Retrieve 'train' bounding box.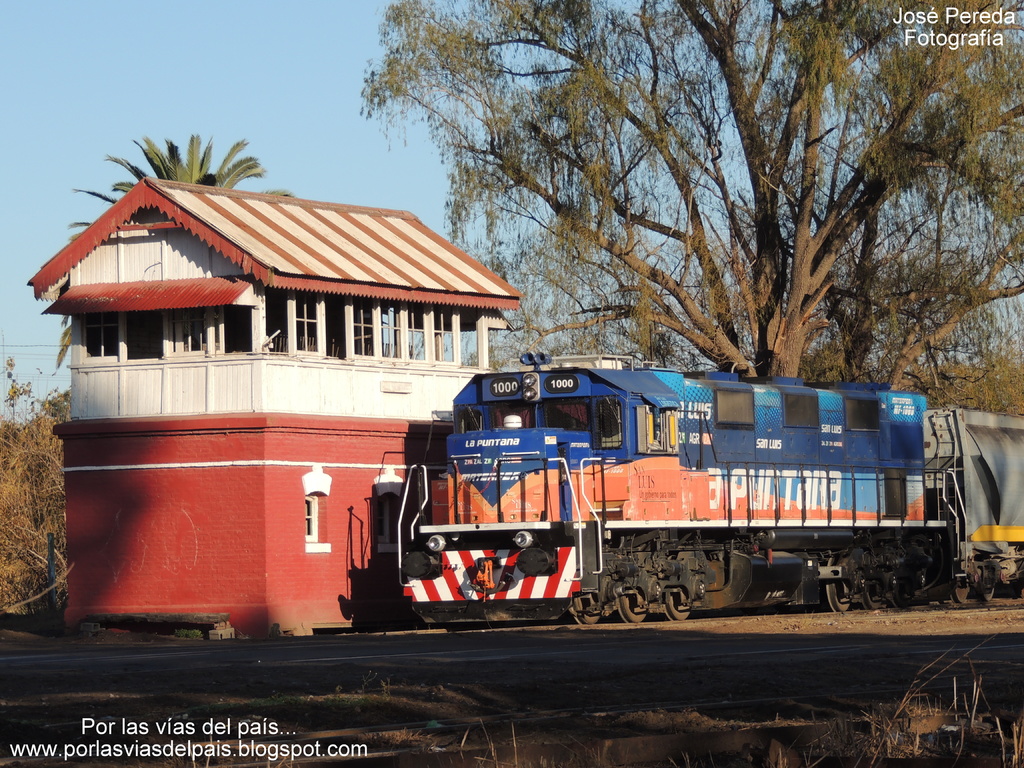
Bounding box: Rect(396, 352, 1023, 625).
